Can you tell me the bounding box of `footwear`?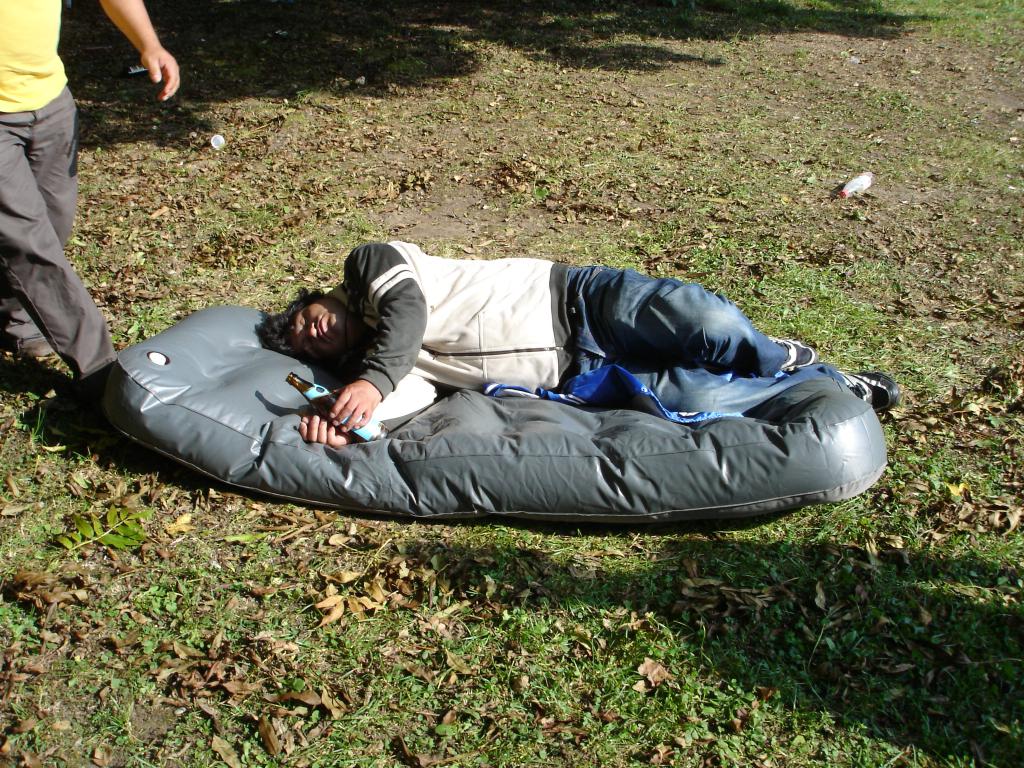
bbox=(776, 332, 820, 372).
